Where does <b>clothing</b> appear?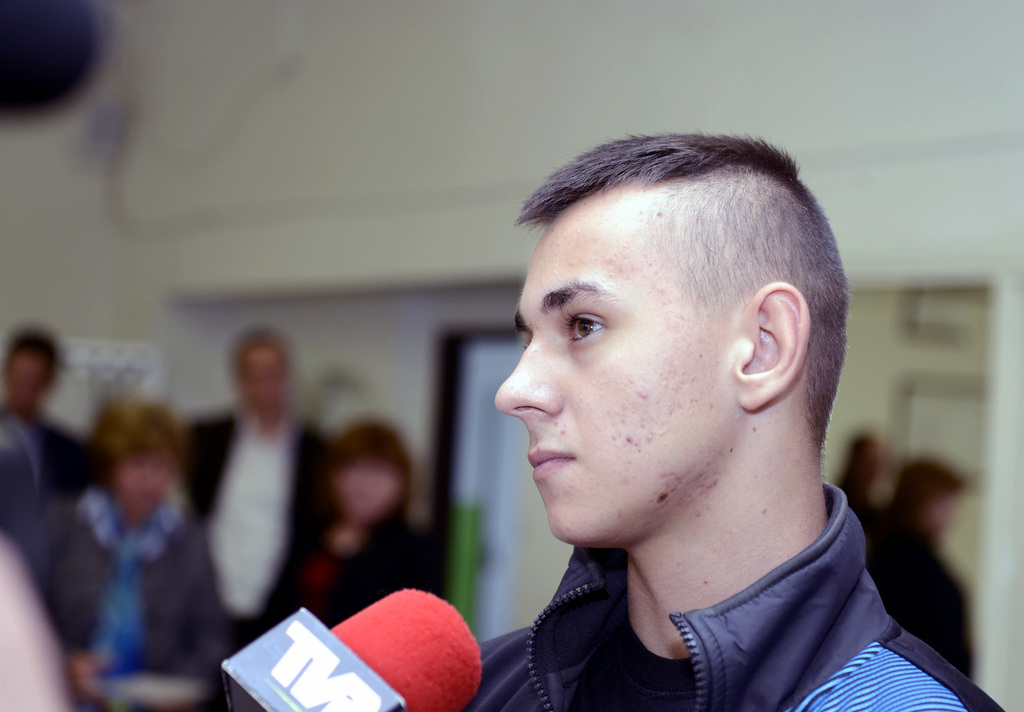
Appears at bbox=[432, 444, 998, 708].
